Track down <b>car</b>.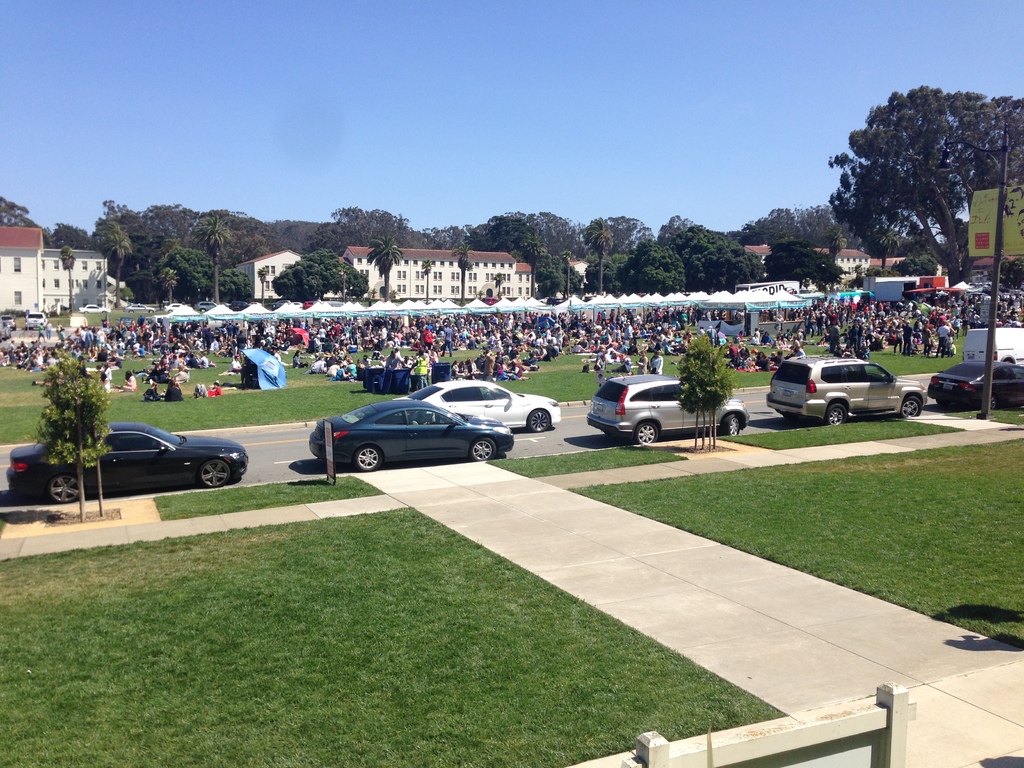
Tracked to 25/312/47/332.
